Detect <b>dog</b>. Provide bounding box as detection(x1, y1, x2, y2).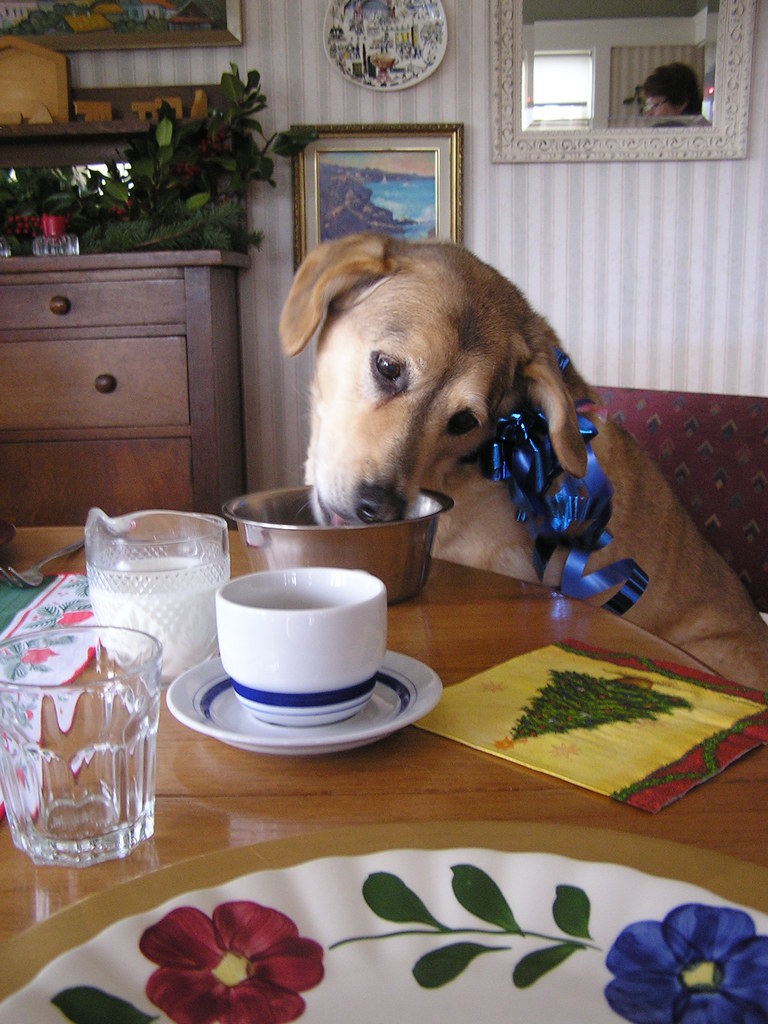
detection(275, 225, 767, 704).
